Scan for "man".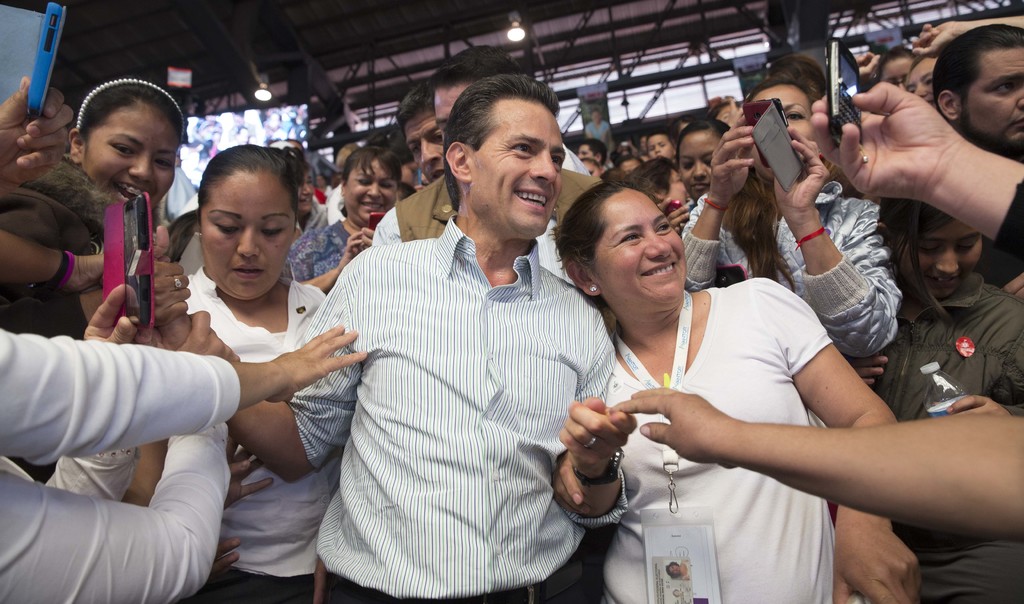
Scan result: x1=371 y1=43 x2=602 y2=286.
